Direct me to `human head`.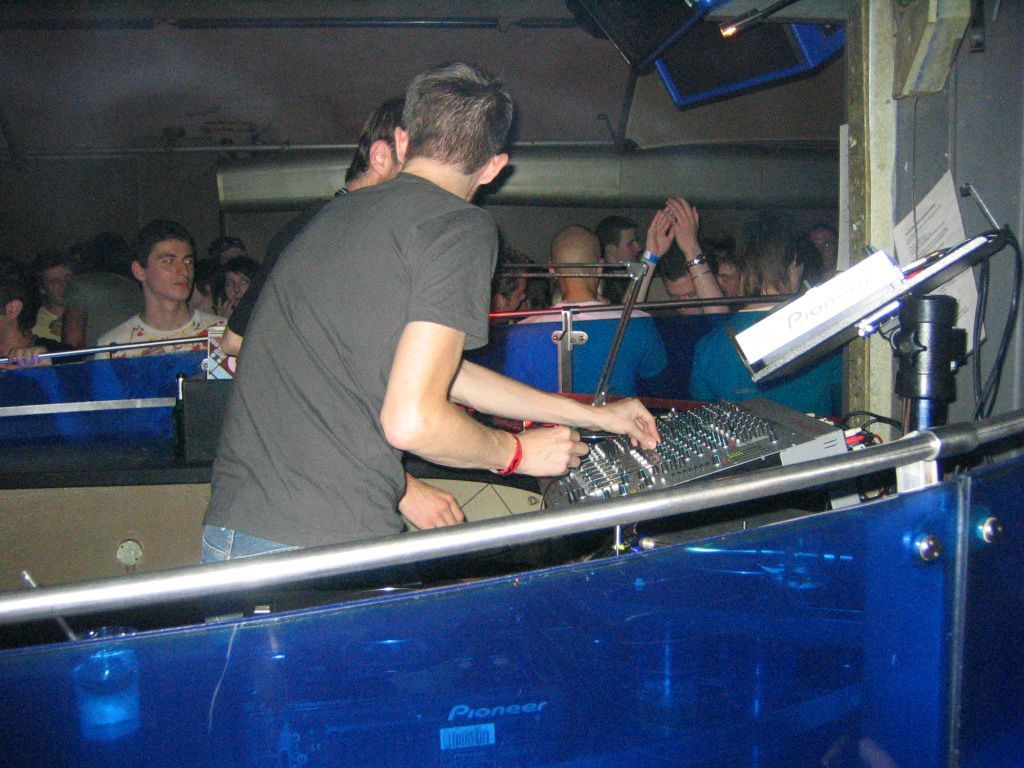
Direction: 806, 225, 839, 272.
